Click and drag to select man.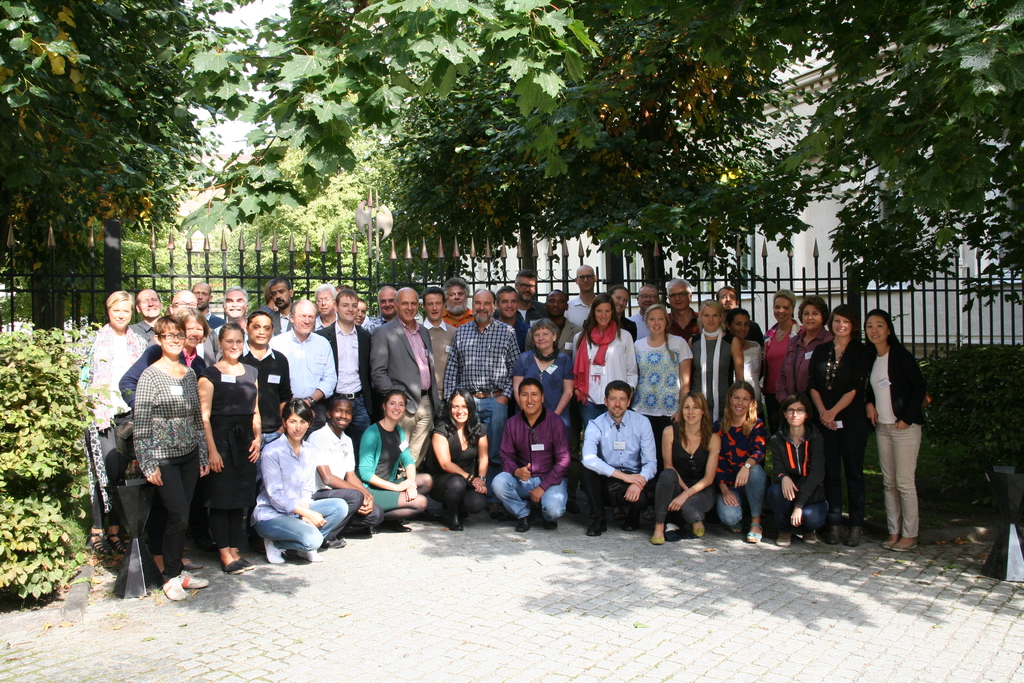
Selection: 505, 263, 550, 329.
